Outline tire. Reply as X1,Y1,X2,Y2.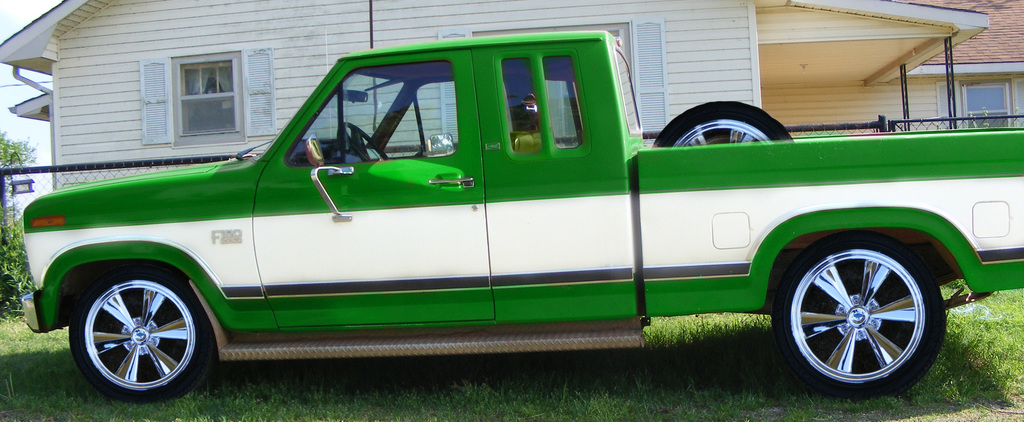
771,228,947,399.
